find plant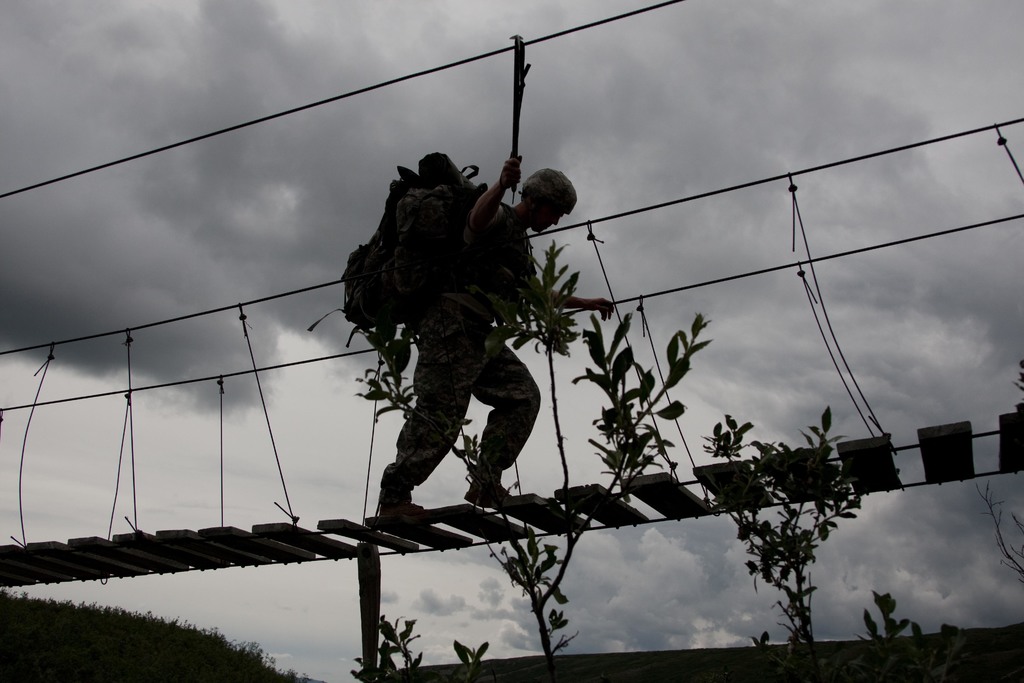
detection(728, 393, 881, 652)
